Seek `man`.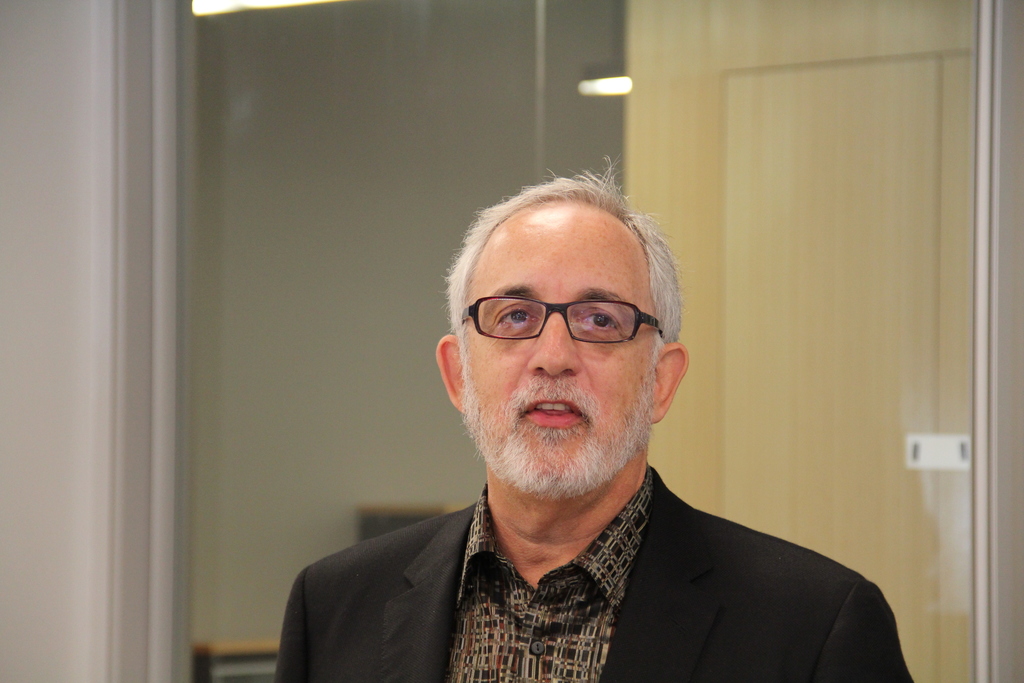
[left=254, top=171, right=913, bottom=673].
